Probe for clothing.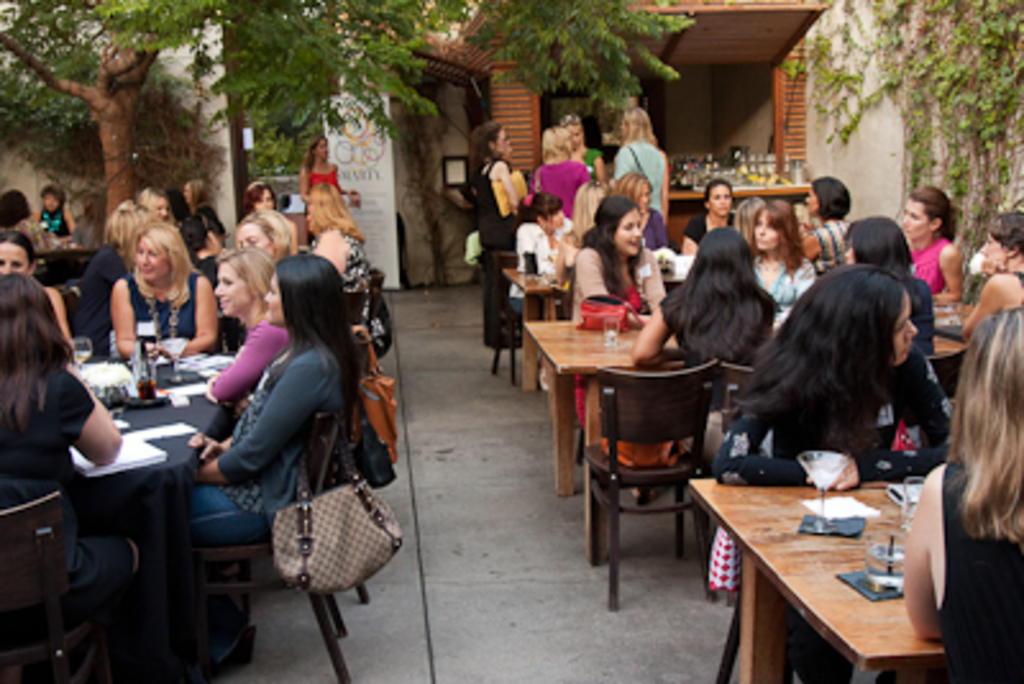
Probe result: crop(614, 138, 658, 215).
